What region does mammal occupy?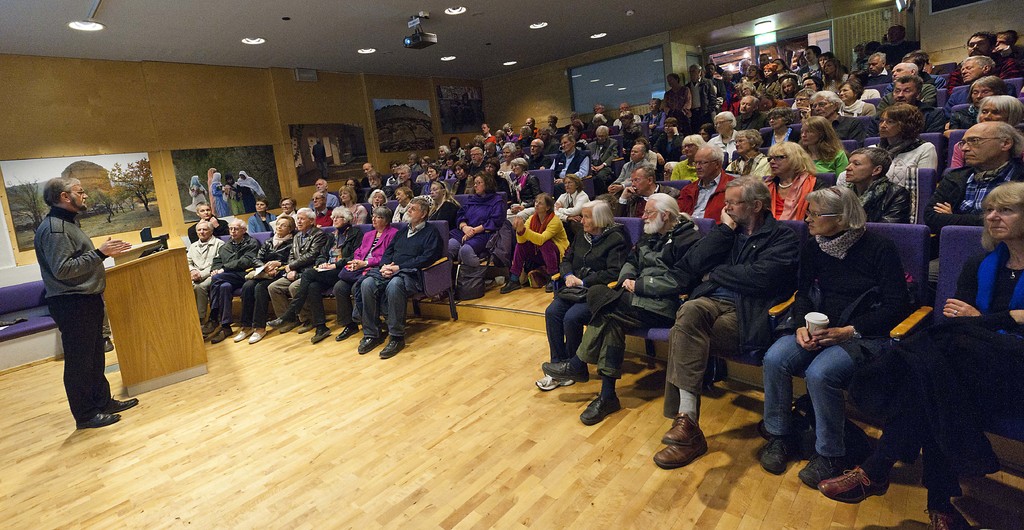
756/186/916/486.
